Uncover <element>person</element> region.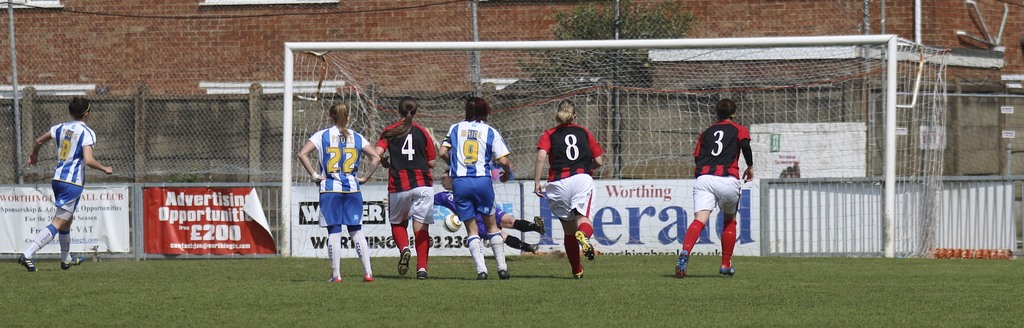
Uncovered: <region>664, 100, 754, 277</region>.
